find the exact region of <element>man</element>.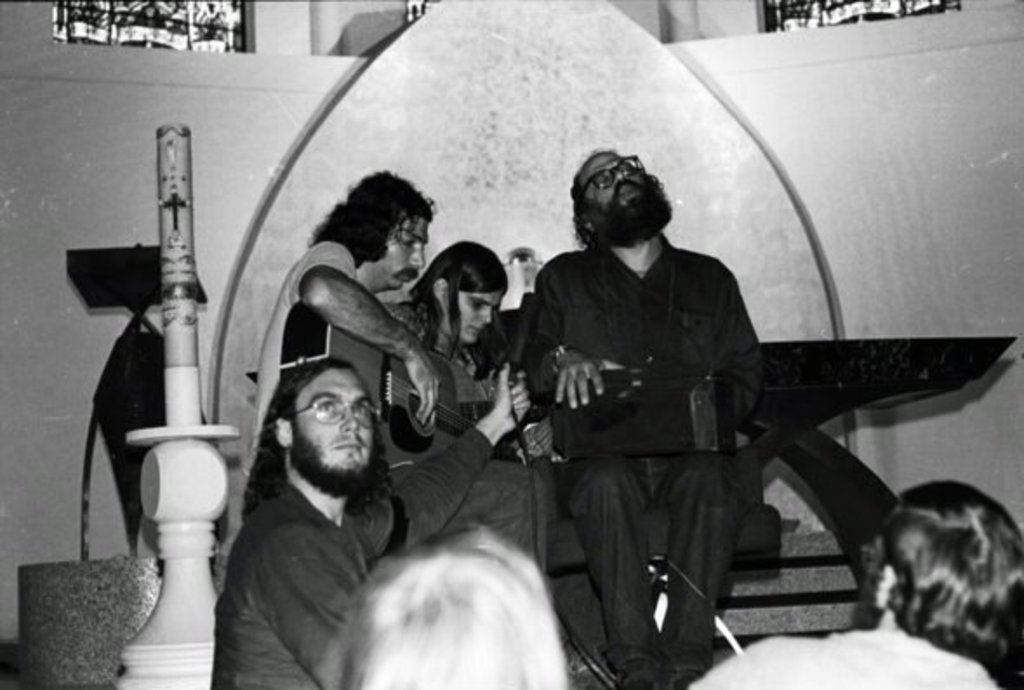
Exact region: box=[212, 356, 530, 688].
